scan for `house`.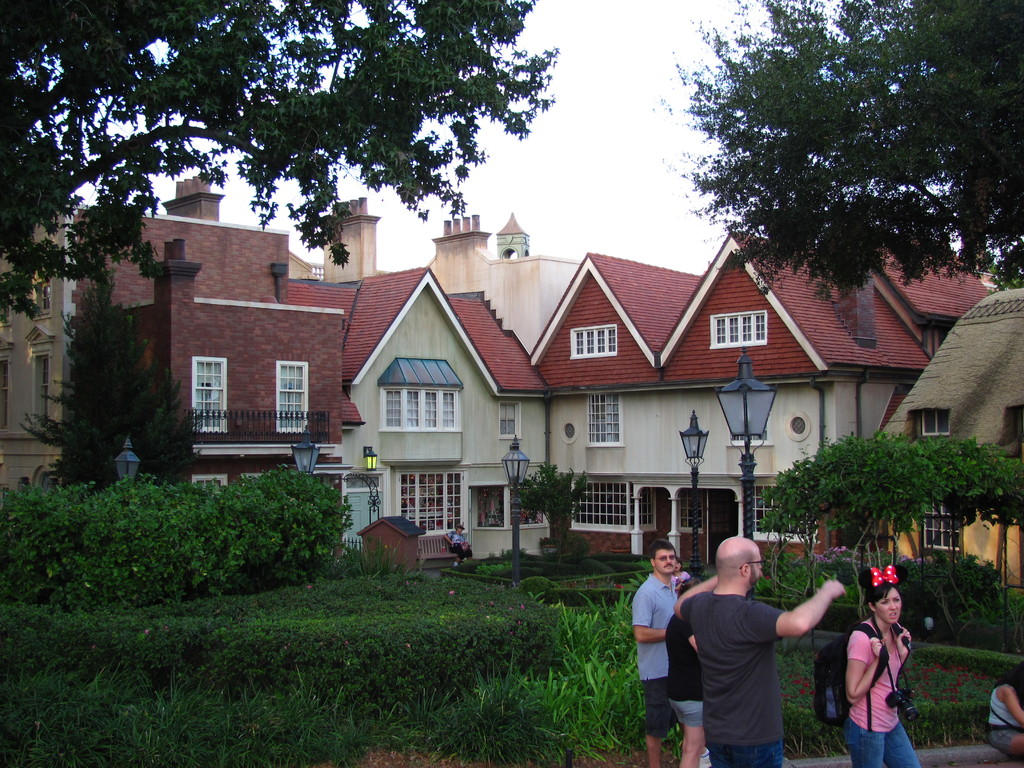
Scan result: {"left": 49, "top": 198, "right": 305, "bottom": 556}.
